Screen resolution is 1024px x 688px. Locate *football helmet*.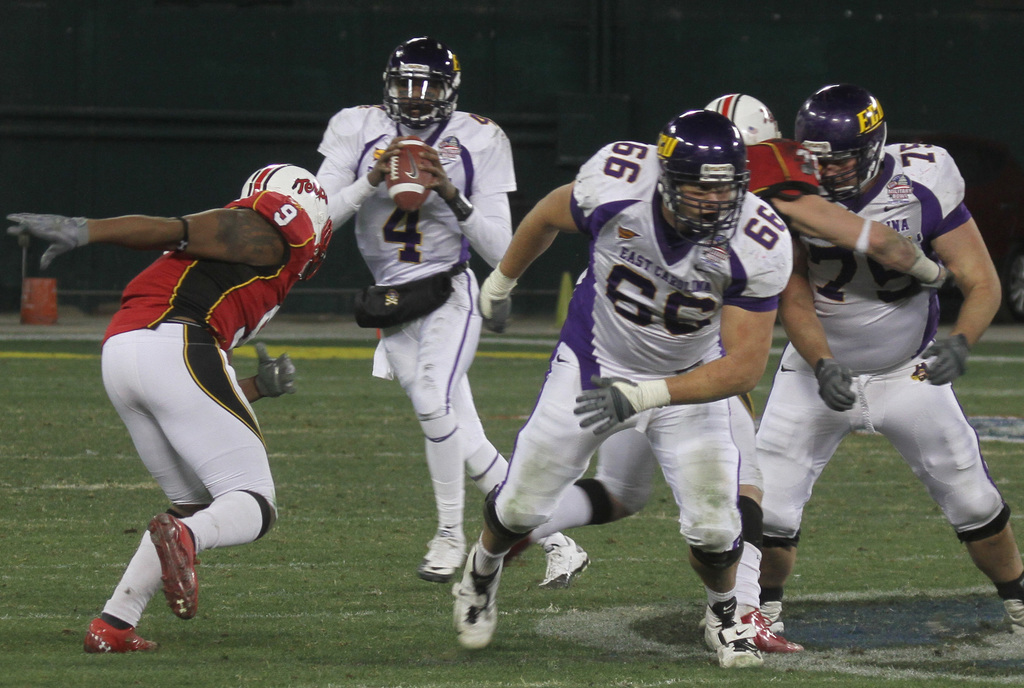
select_region(368, 34, 460, 128).
